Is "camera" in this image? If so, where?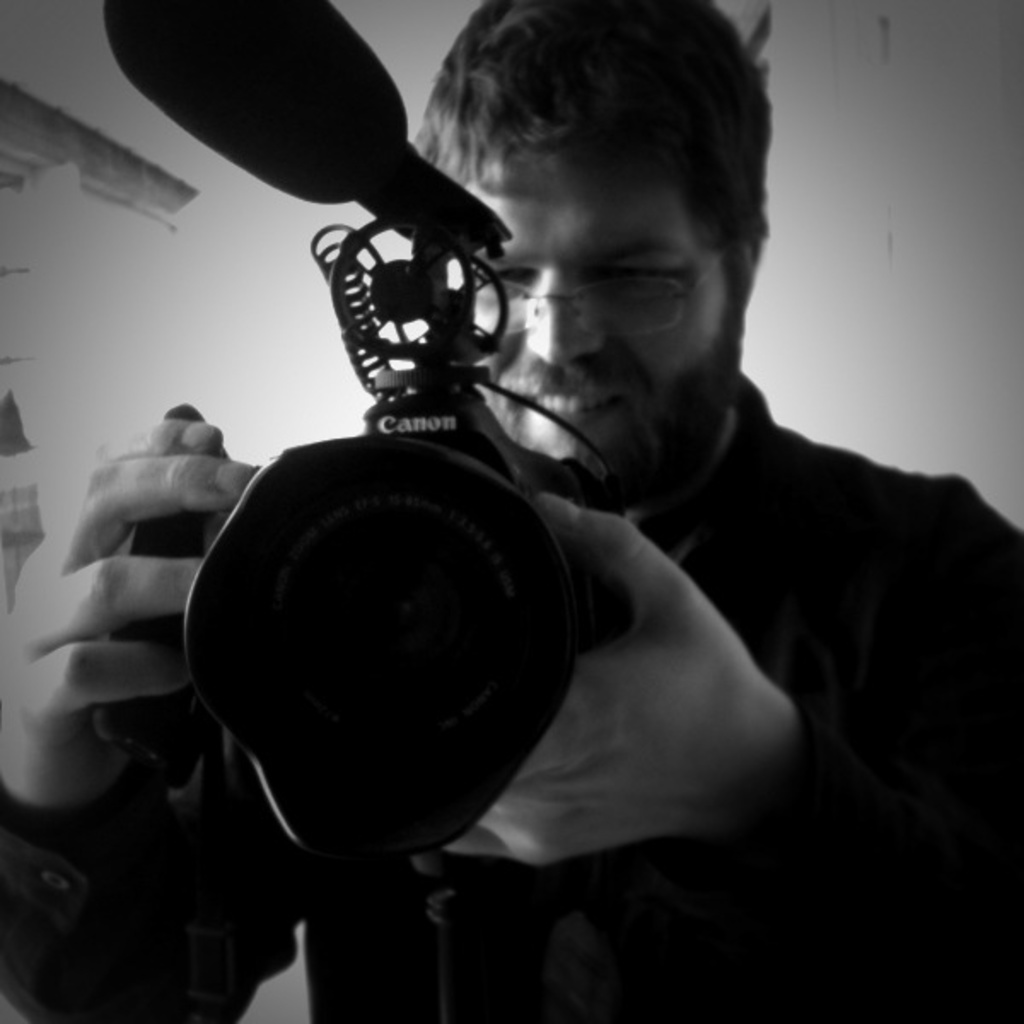
Yes, at bbox=[101, 162, 587, 896].
